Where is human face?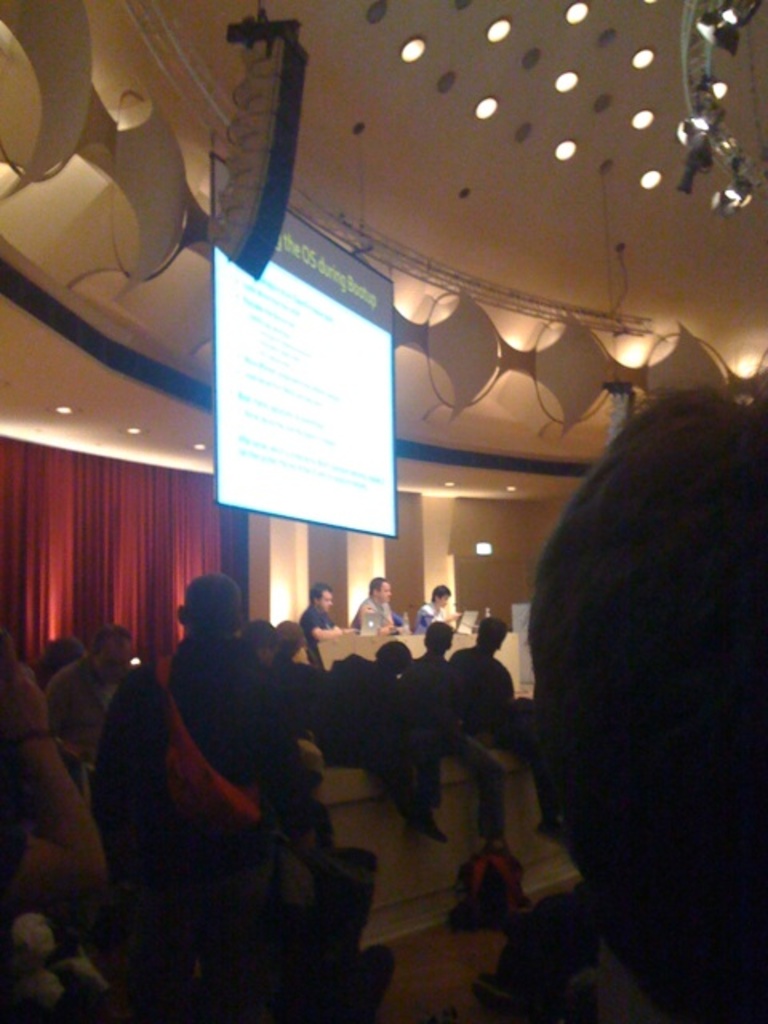
select_region(376, 576, 392, 608).
